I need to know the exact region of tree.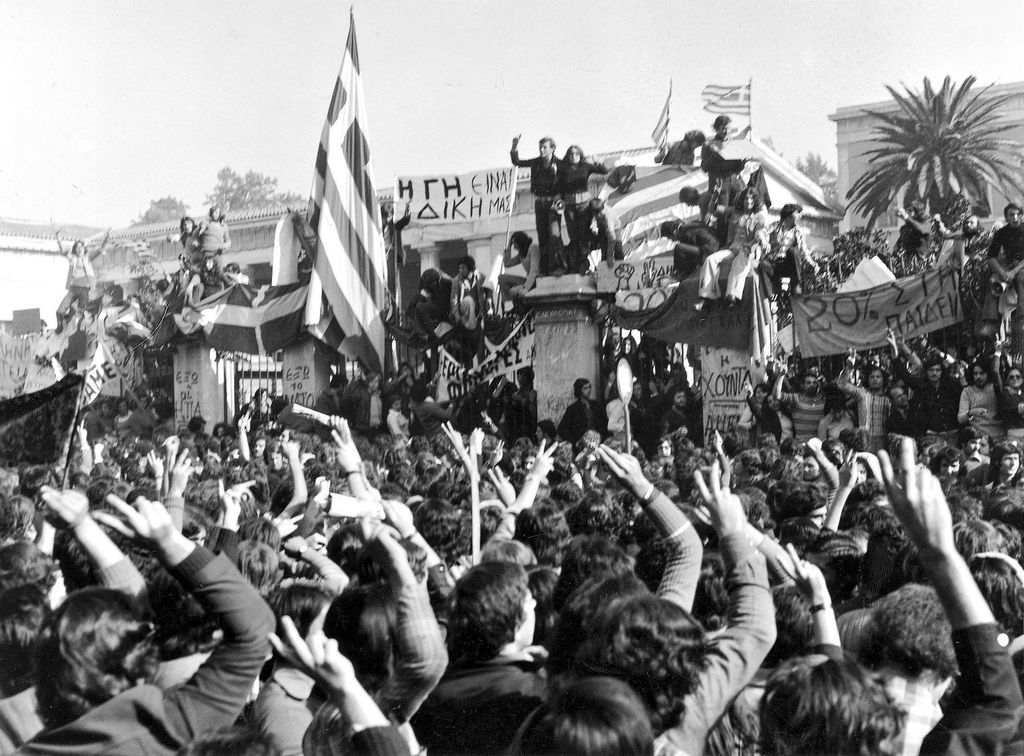
Region: BBox(827, 59, 1013, 260).
